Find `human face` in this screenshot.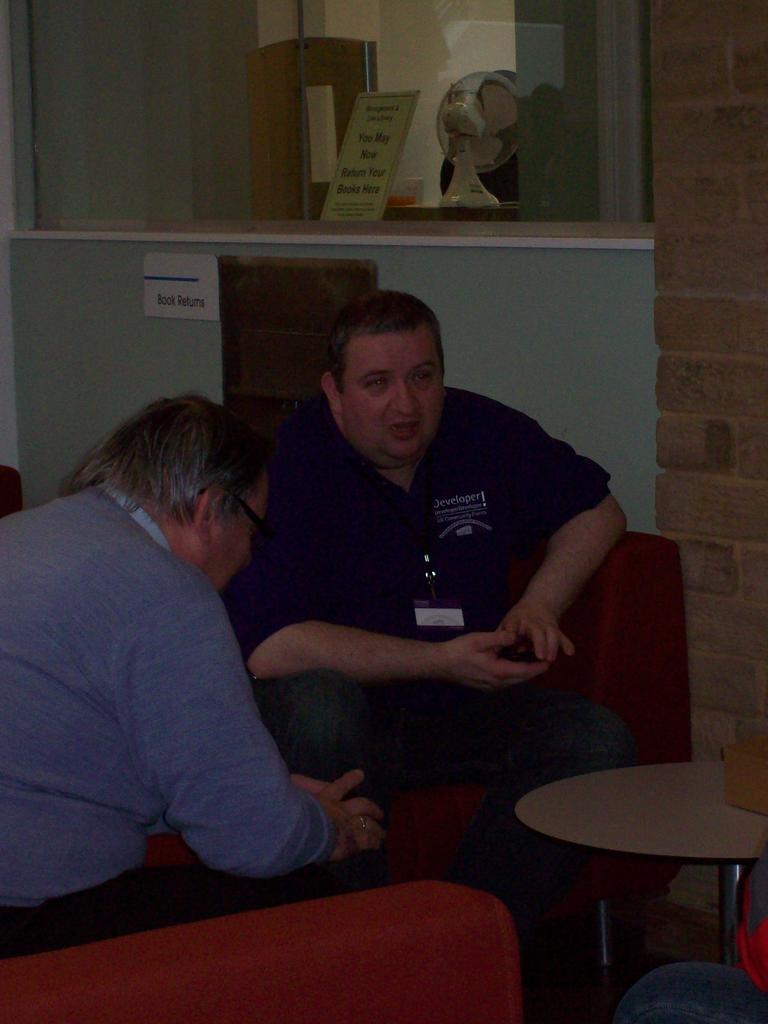
The bounding box for `human face` is {"x1": 194, "y1": 476, "x2": 271, "y2": 588}.
